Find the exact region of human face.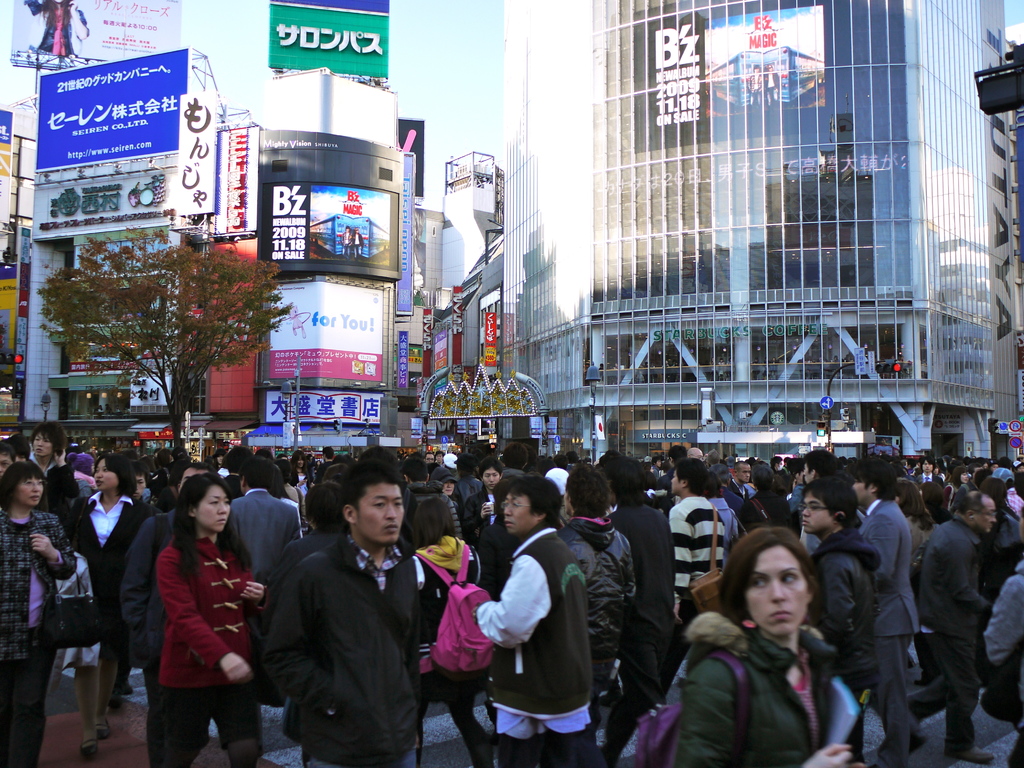
Exact region: box=[742, 547, 808, 641].
